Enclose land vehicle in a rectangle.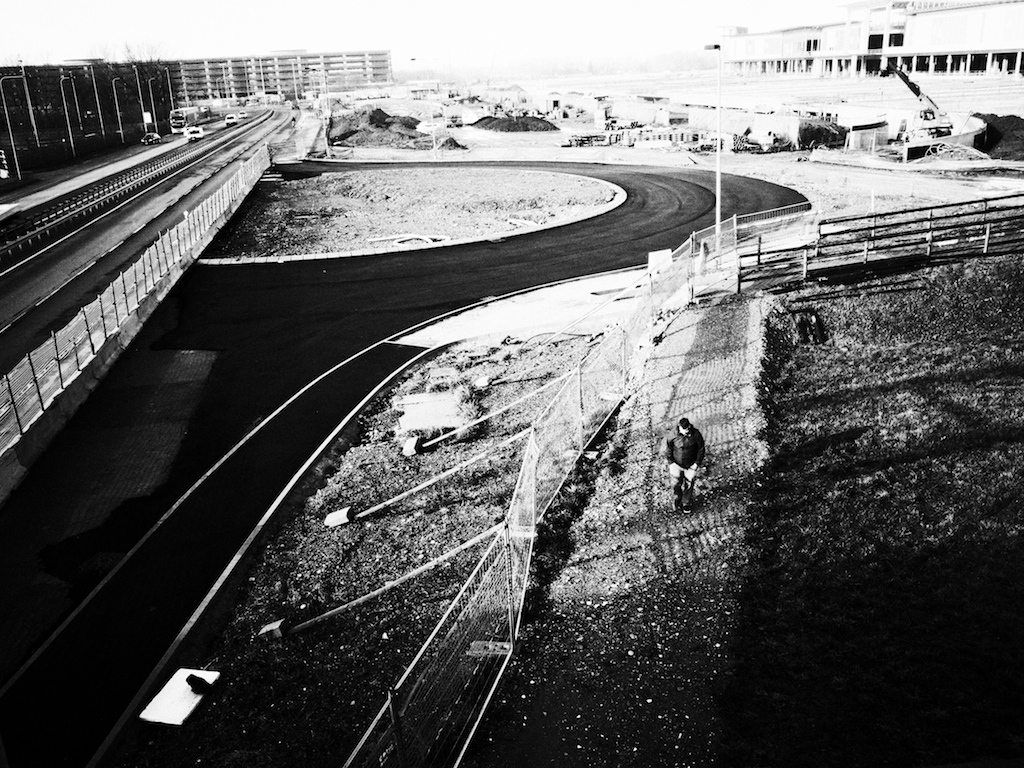
{"x1": 237, "y1": 105, "x2": 248, "y2": 118}.
